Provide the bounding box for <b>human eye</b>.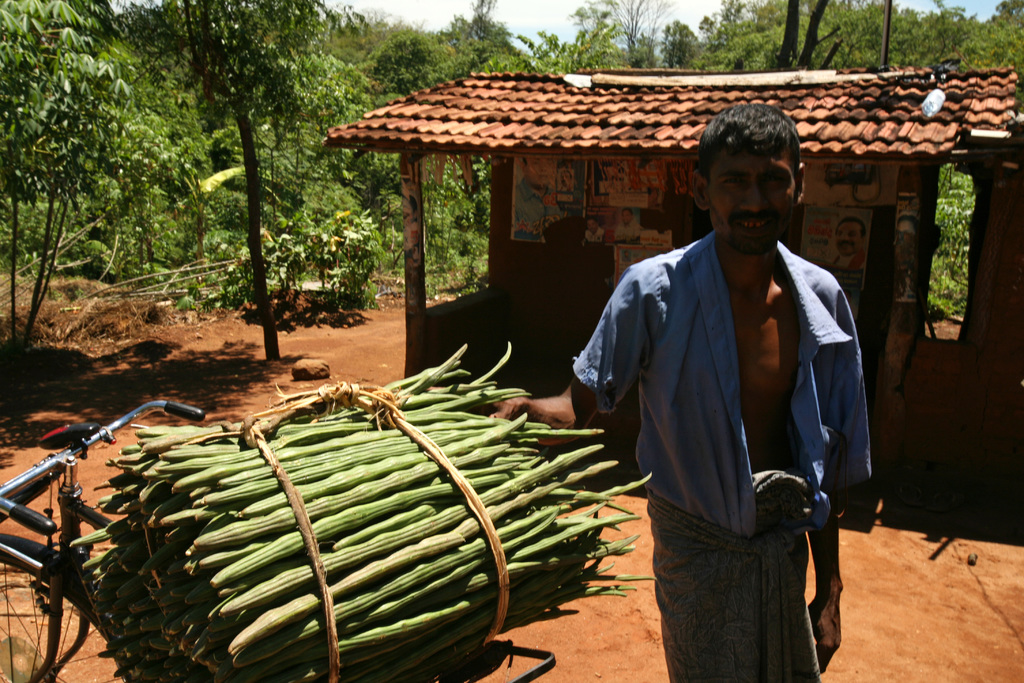
select_region(545, 160, 554, 168).
